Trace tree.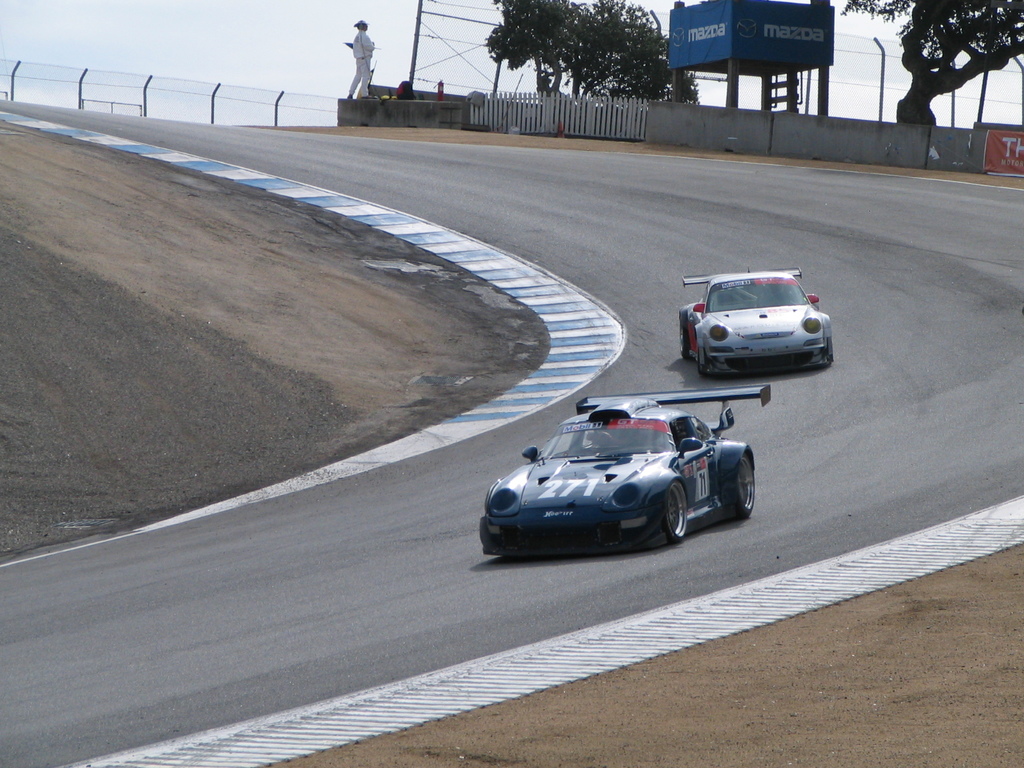
Traced to l=833, t=8, r=1023, b=133.
